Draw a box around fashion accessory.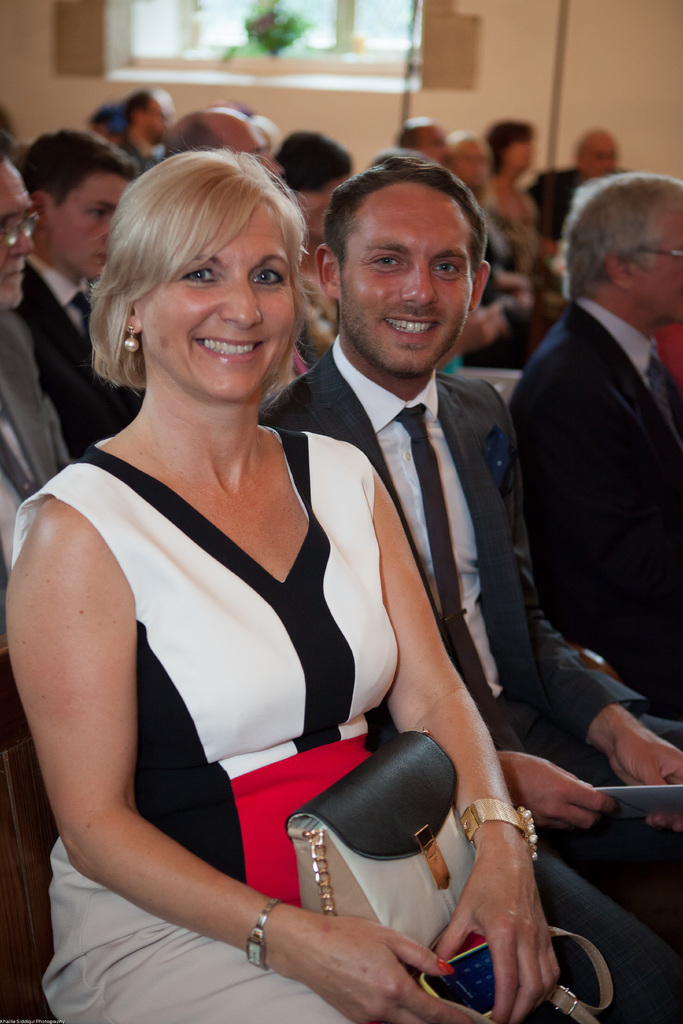
region(288, 724, 477, 956).
